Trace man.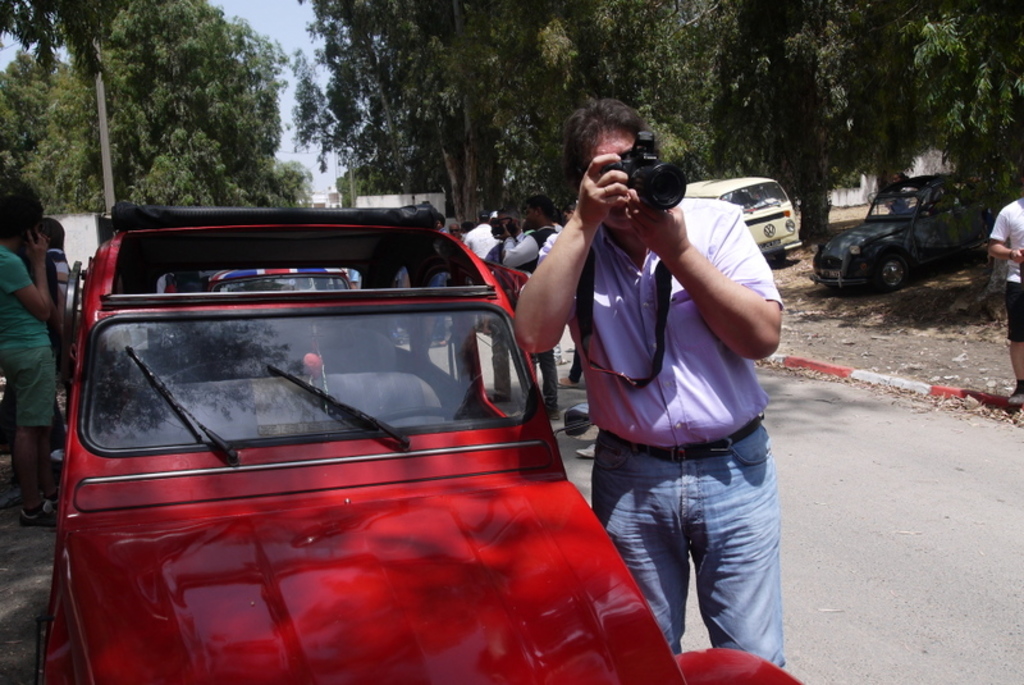
Traced to <region>506, 196, 563, 430</region>.
